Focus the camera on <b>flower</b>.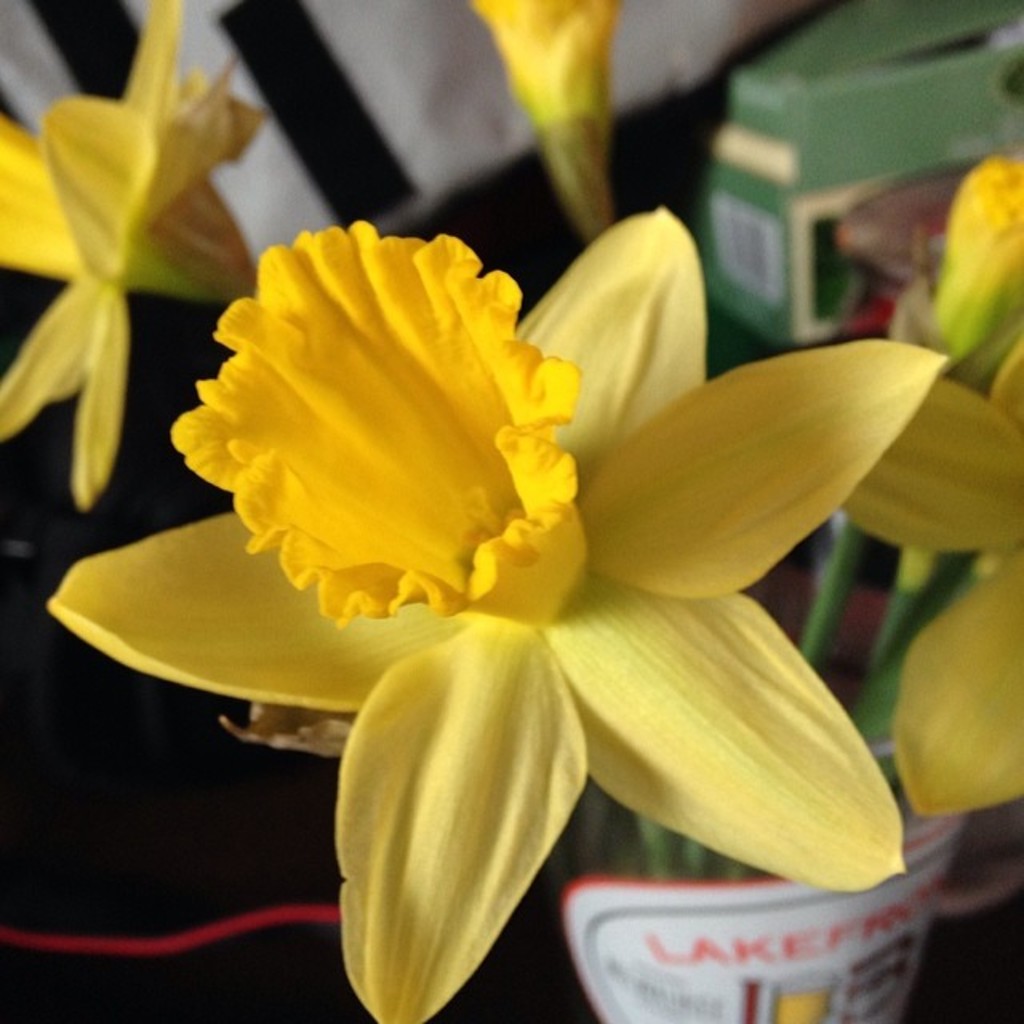
Focus region: bbox=(0, 6, 272, 517).
